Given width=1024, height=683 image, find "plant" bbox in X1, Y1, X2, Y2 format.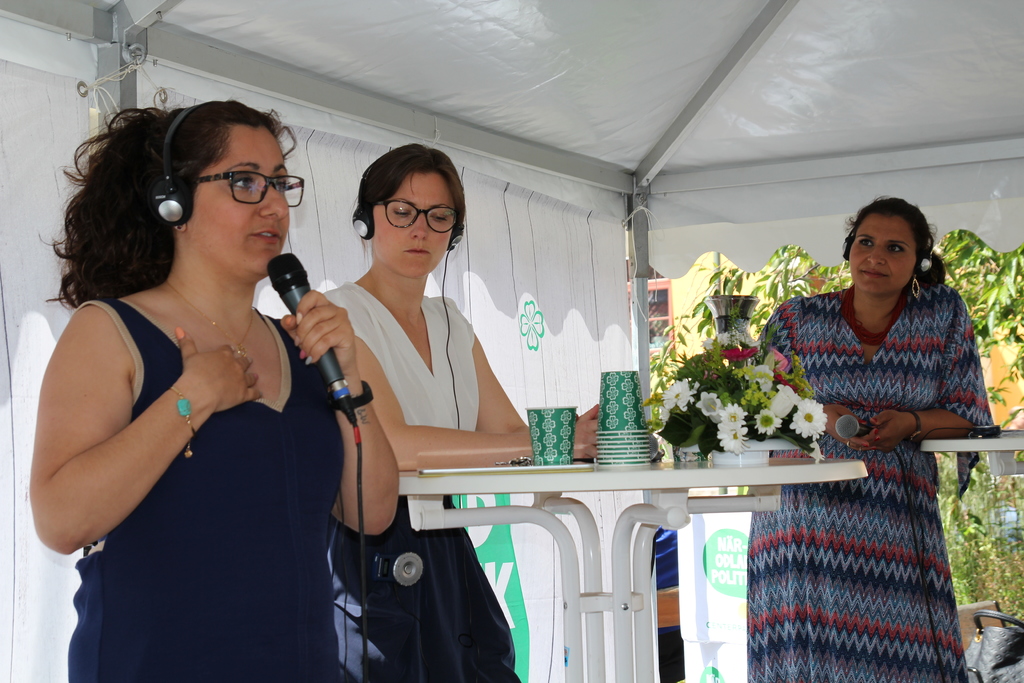
635, 331, 842, 468.
